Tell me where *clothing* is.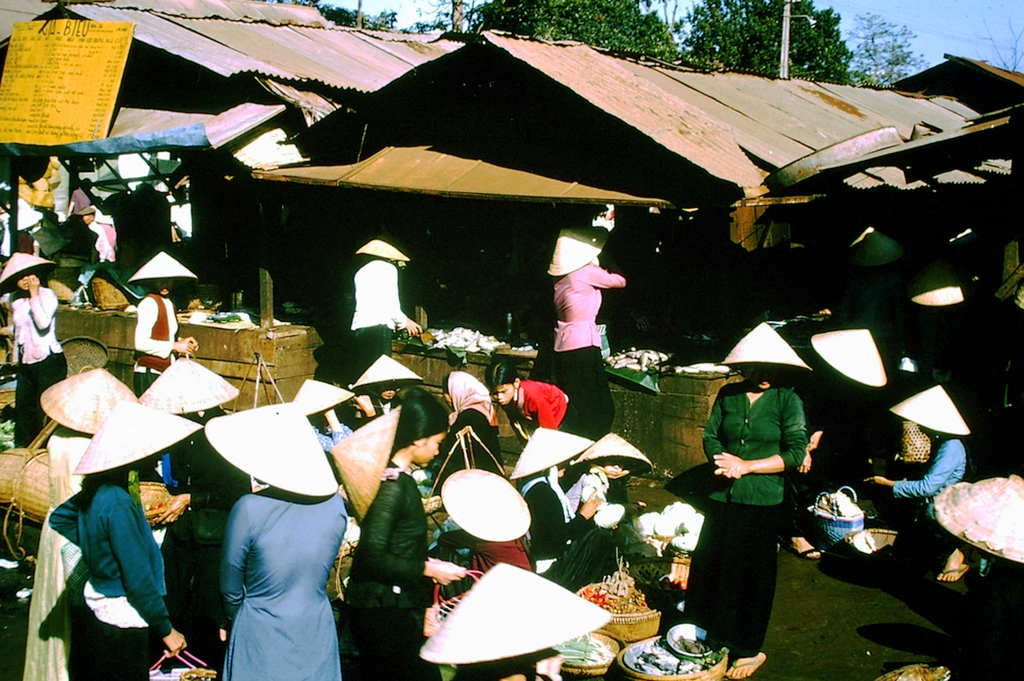
*clothing* is at <bbox>551, 260, 626, 442</bbox>.
